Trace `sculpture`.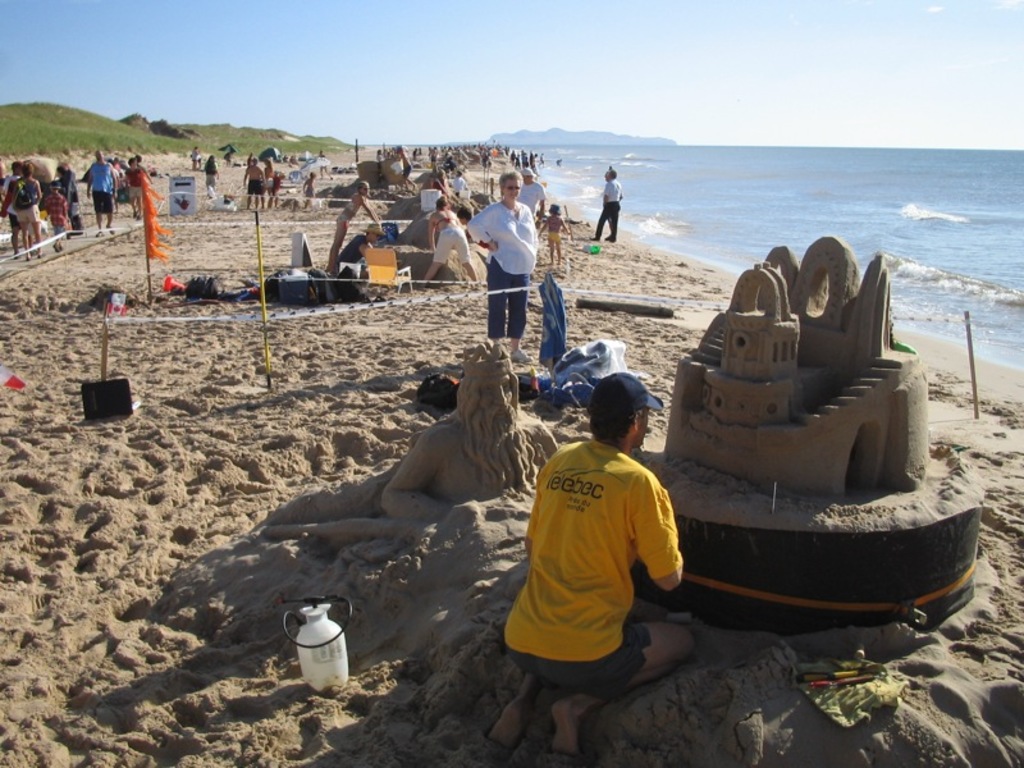
Traced to locate(630, 237, 1001, 620).
